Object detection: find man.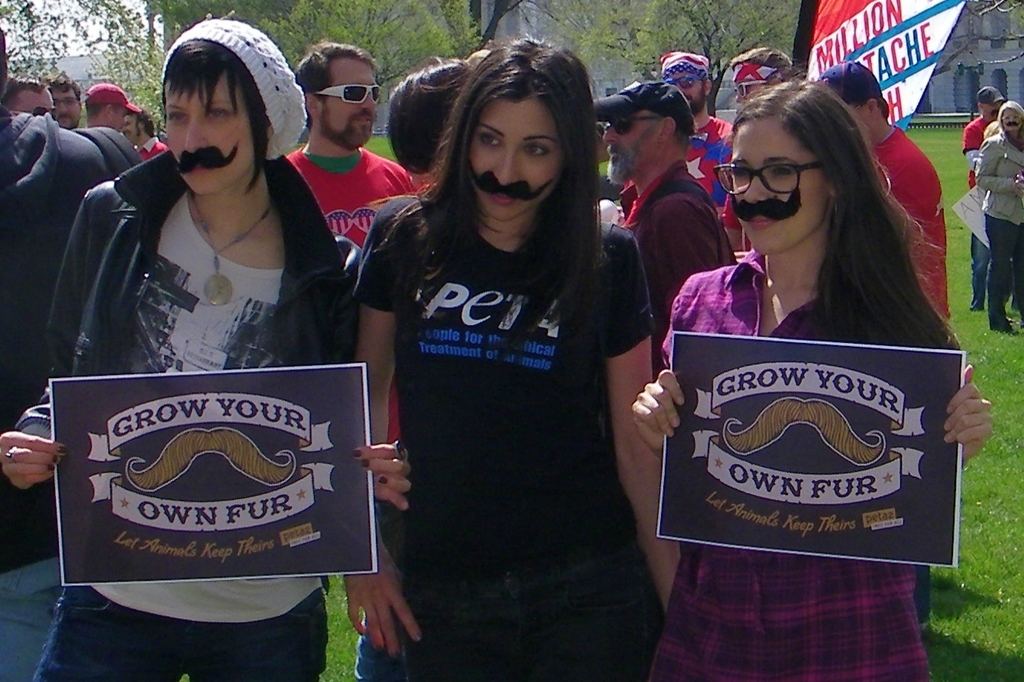
1, 79, 57, 118.
